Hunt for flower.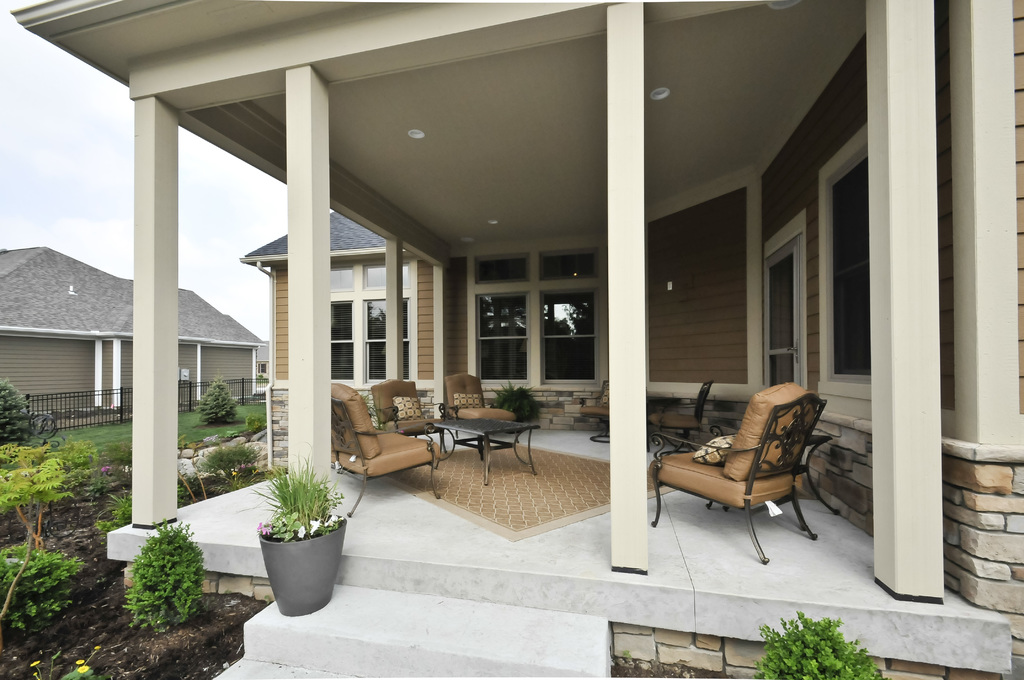
Hunted down at (x1=28, y1=658, x2=39, y2=670).
